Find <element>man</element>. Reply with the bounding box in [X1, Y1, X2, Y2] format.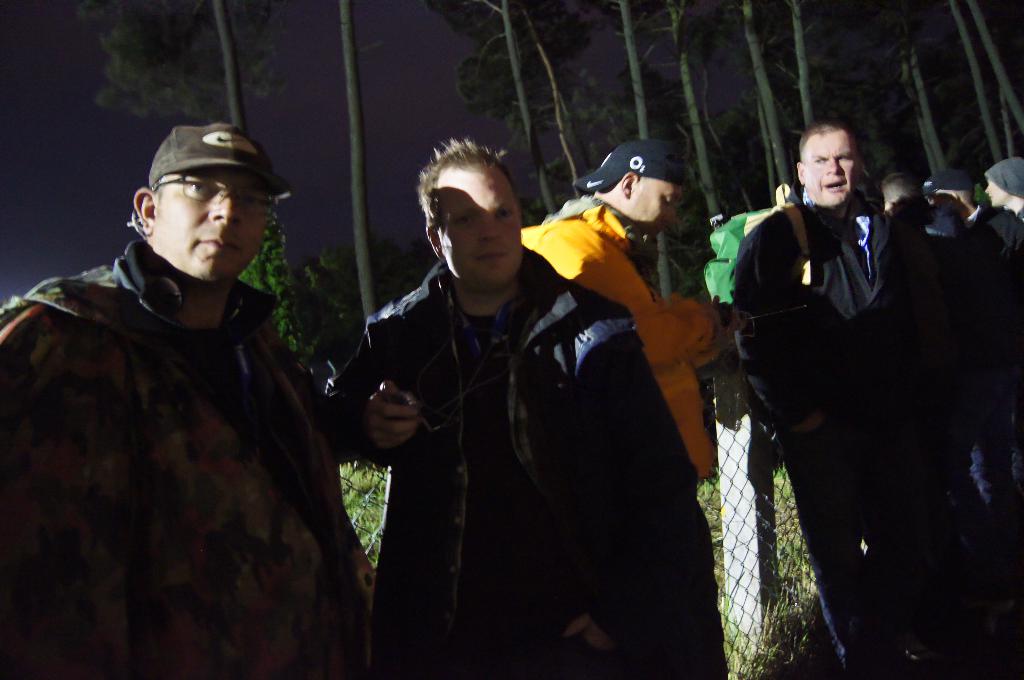
[871, 177, 994, 551].
